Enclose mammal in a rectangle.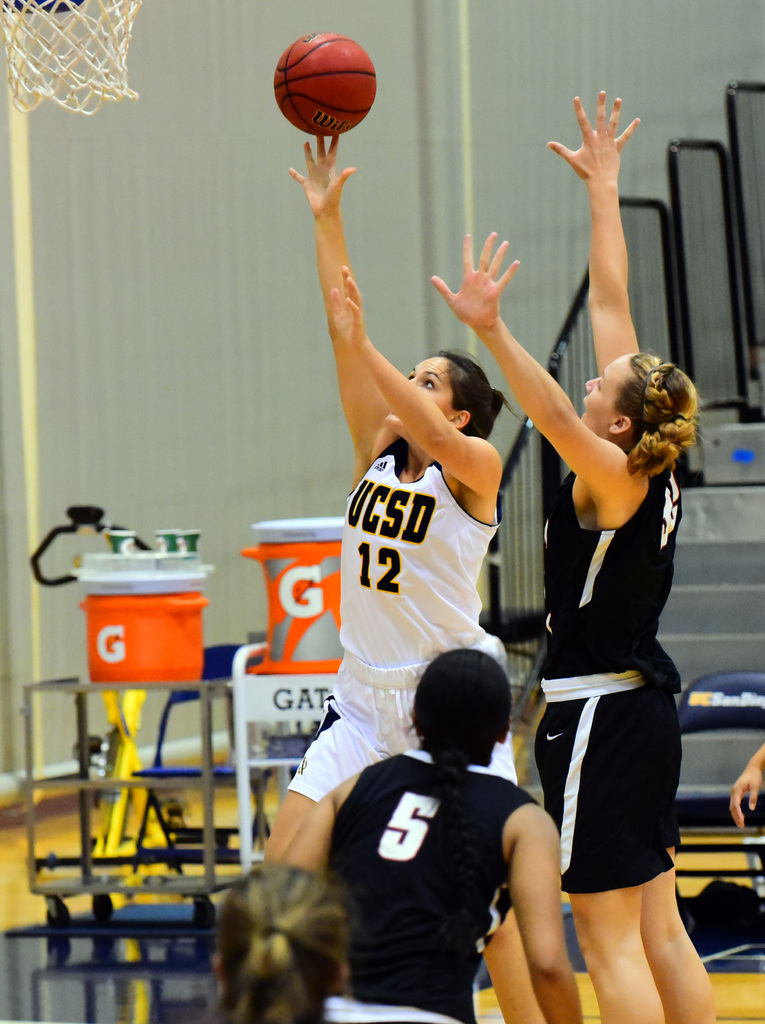
(259, 138, 545, 1023).
